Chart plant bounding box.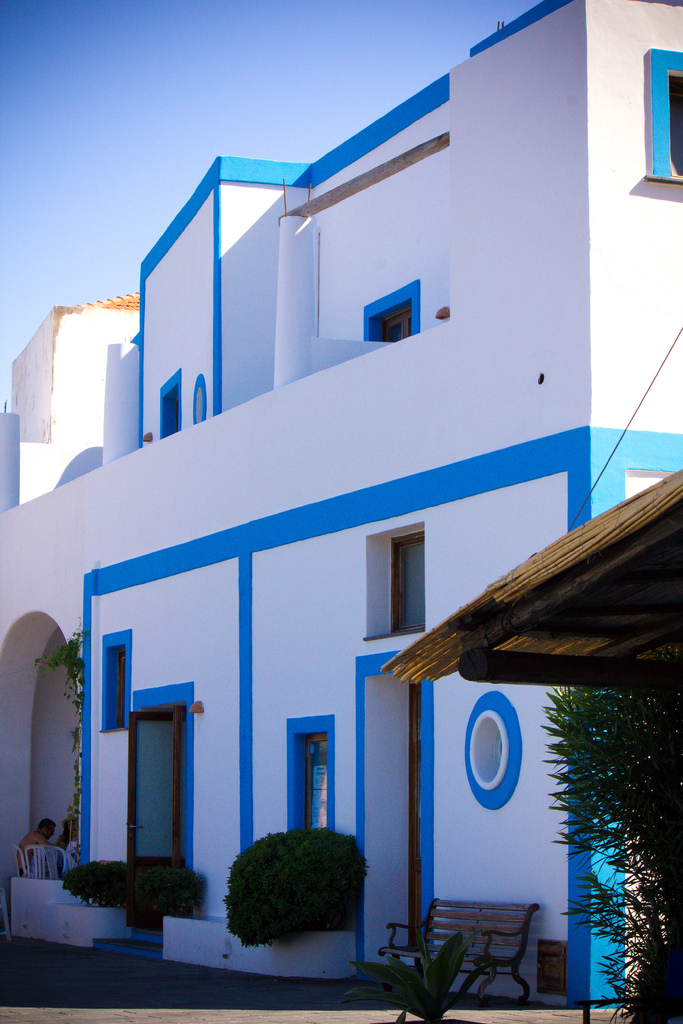
Charted: select_region(333, 908, 506, 1020).
